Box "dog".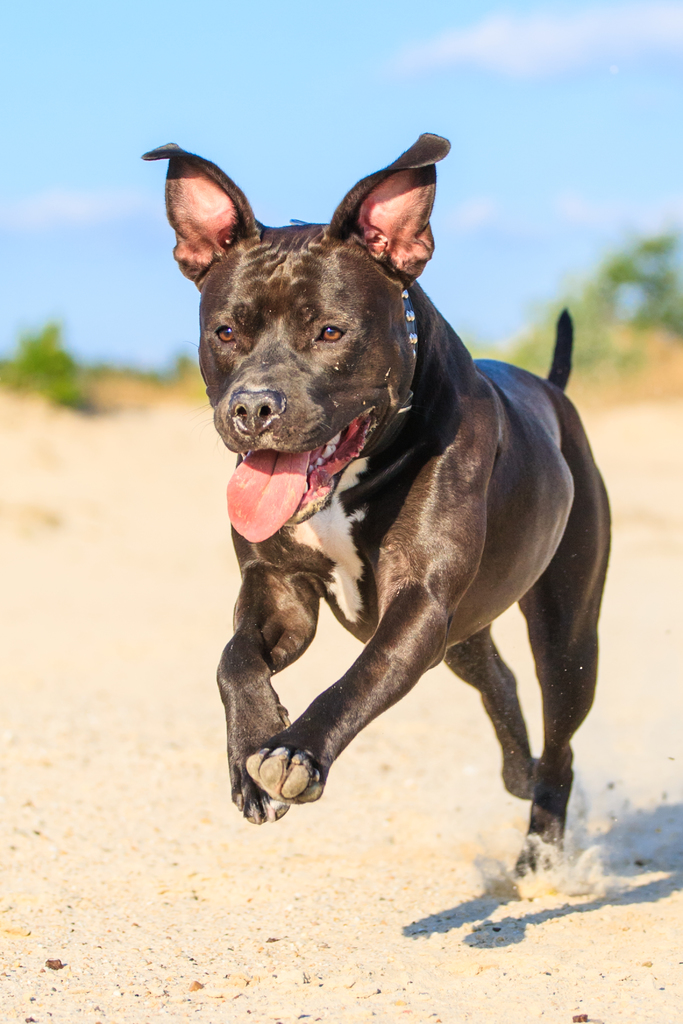
region(137, 131, 612, 879).
